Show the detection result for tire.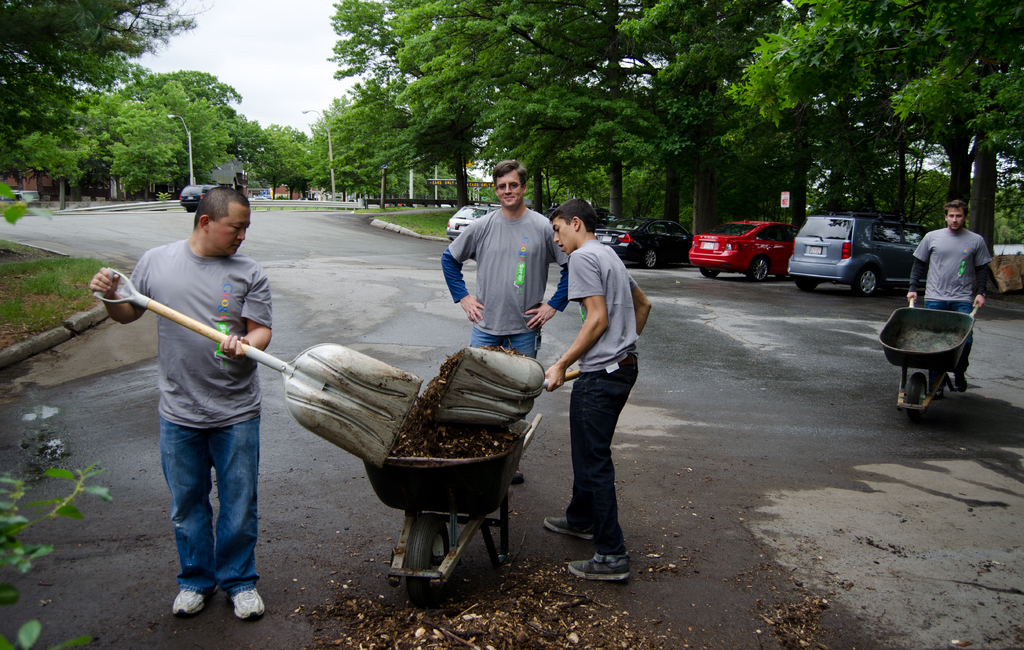
[789,279,819,294].
